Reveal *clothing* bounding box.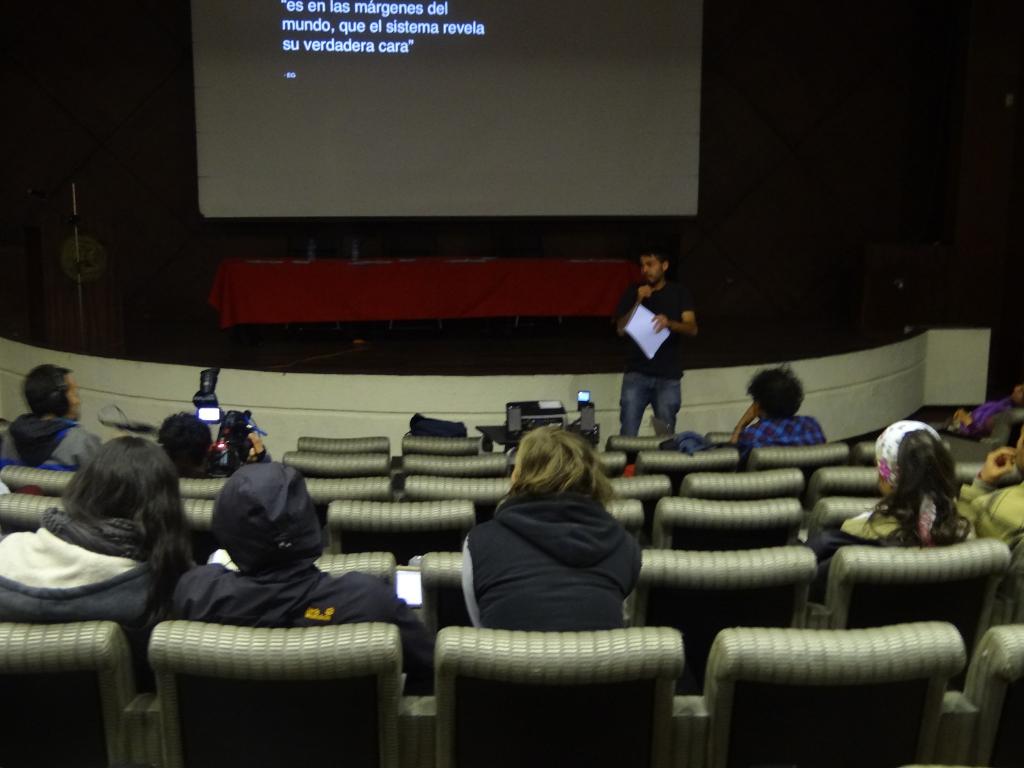
Revealed: (x1=0, y1=413, x2=97, y2=481).
